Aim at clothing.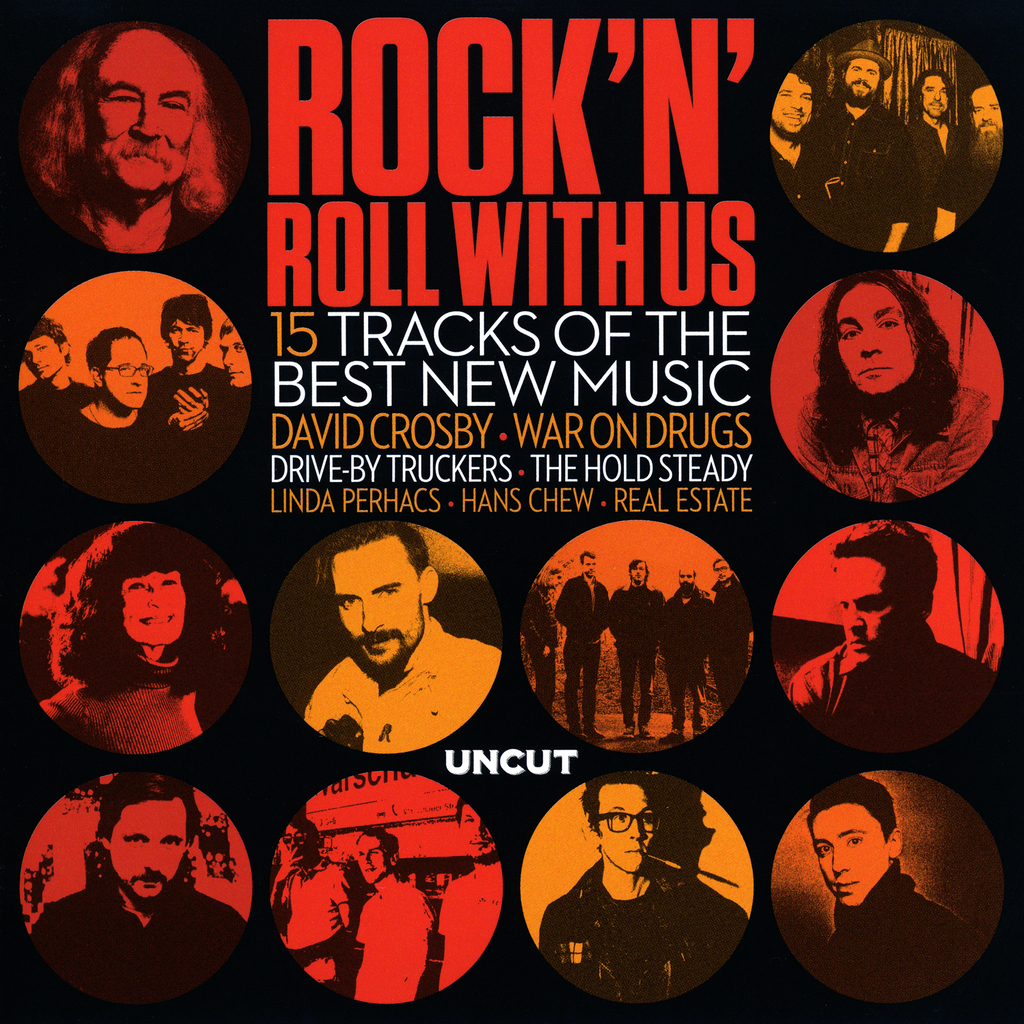
Aimed at Rect(36, 650, 243, 764).
